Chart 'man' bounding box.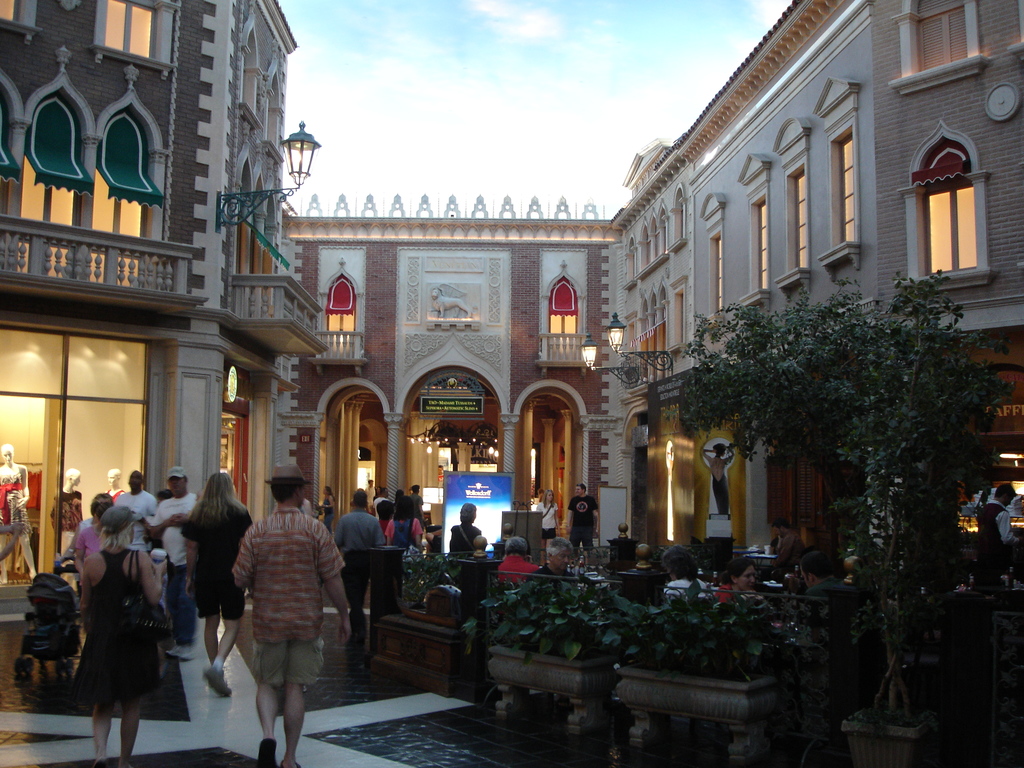
Charted: (800,549,856,636).
